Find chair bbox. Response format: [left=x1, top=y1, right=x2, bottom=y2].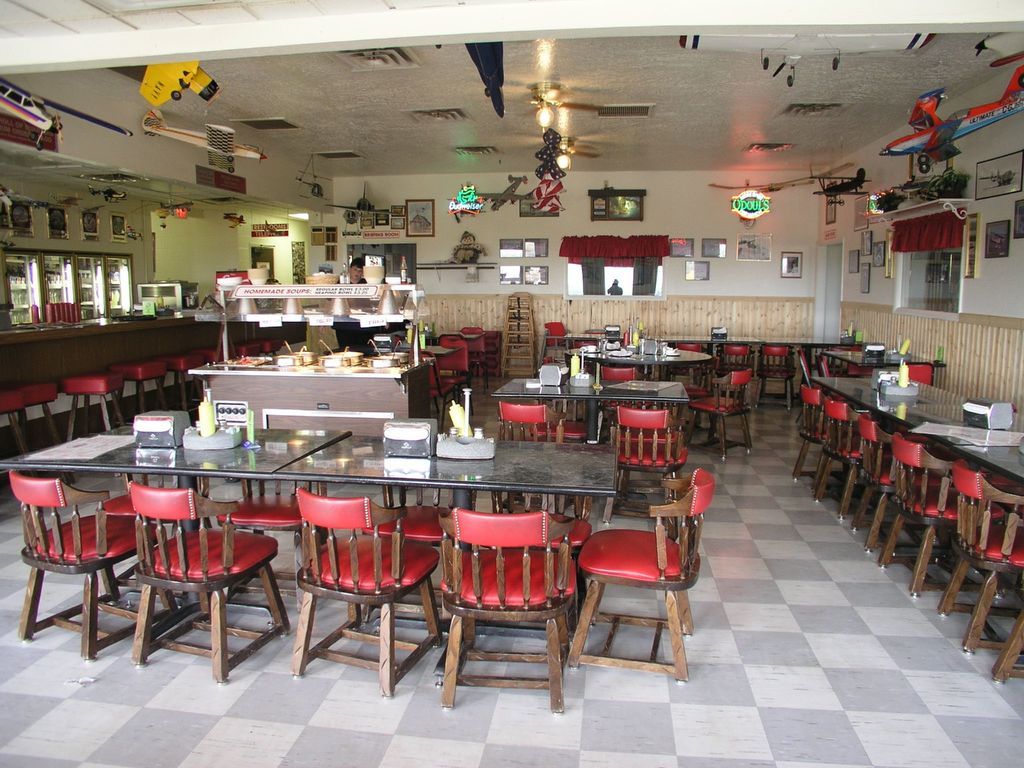
[left=842, top=348, right=884, bottom=373].
